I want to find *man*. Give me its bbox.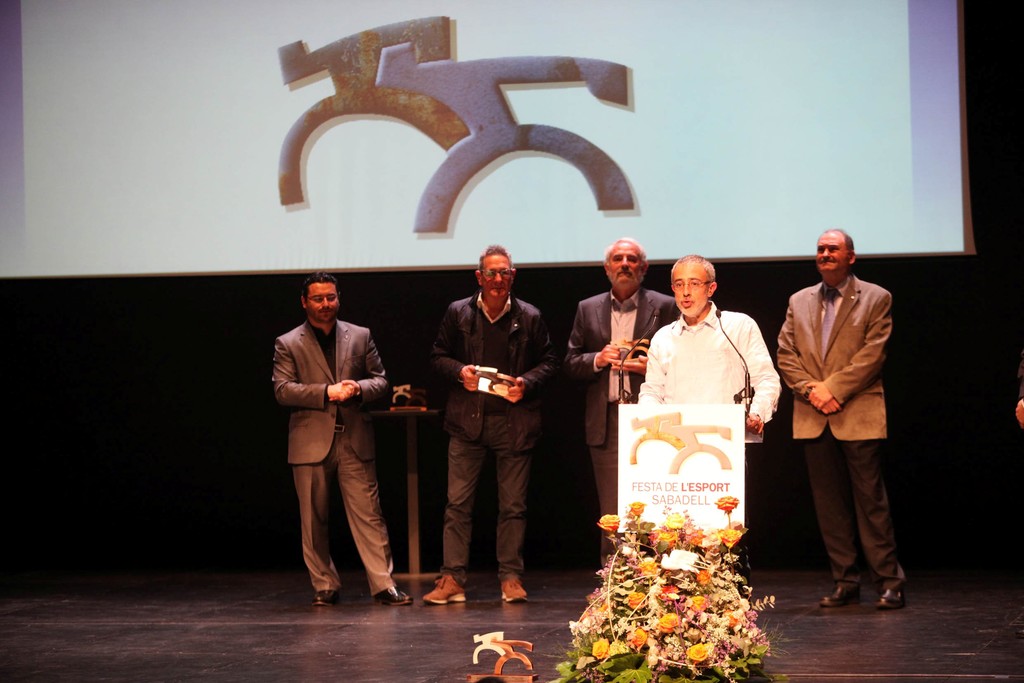
769:220:909:620.
